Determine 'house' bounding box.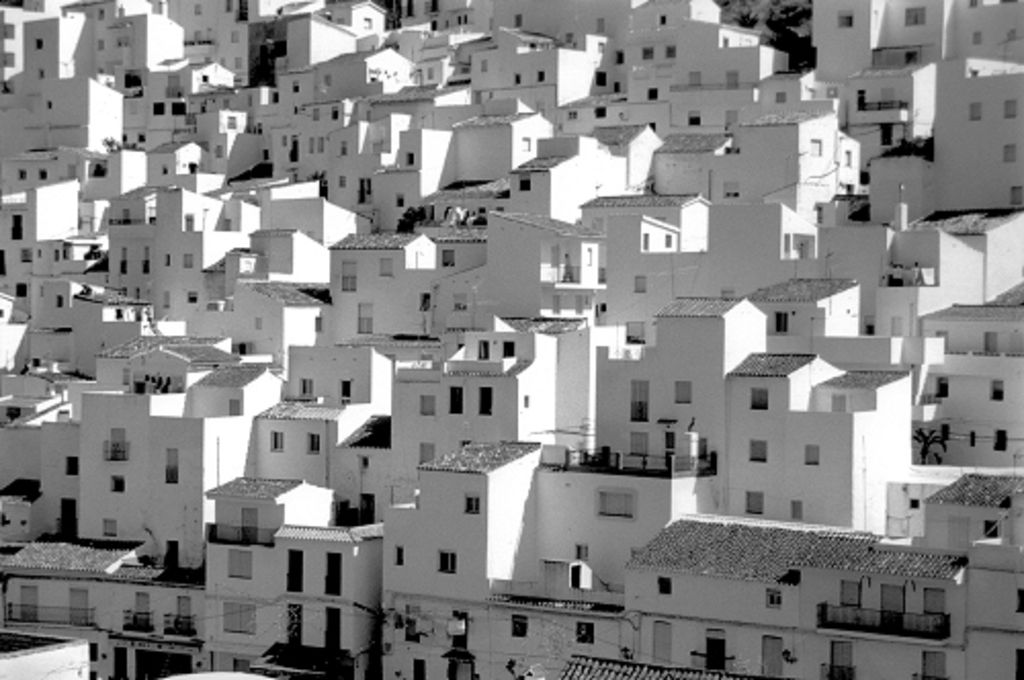
Determined: (left=498, top=0, right=627, bottom=37).
